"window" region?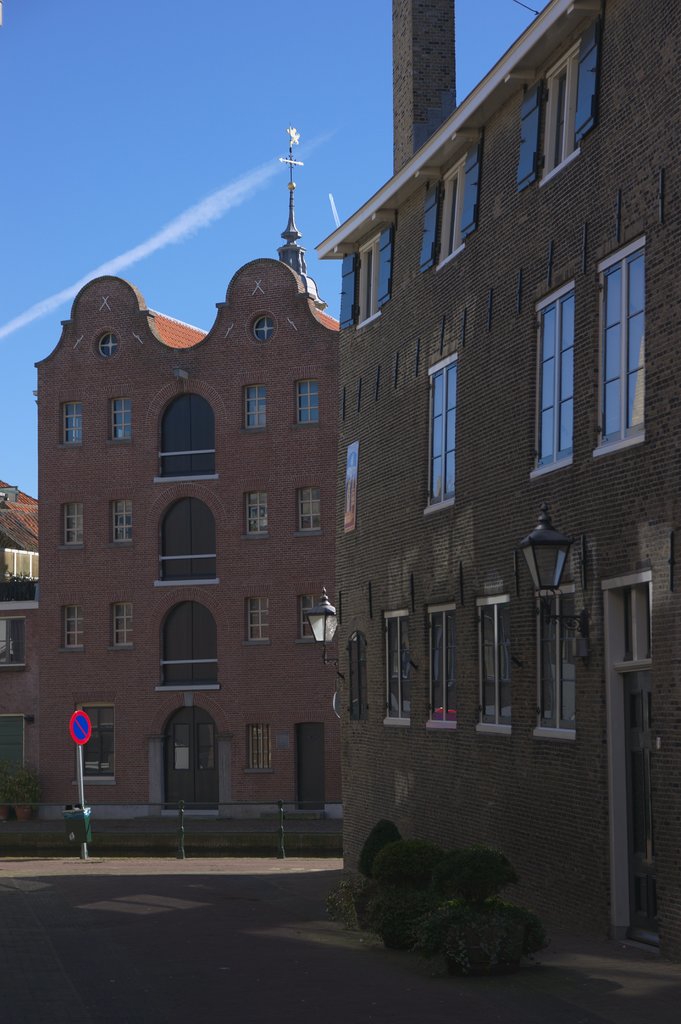
(x1=239, y1=372, x2=271, y2=440)
